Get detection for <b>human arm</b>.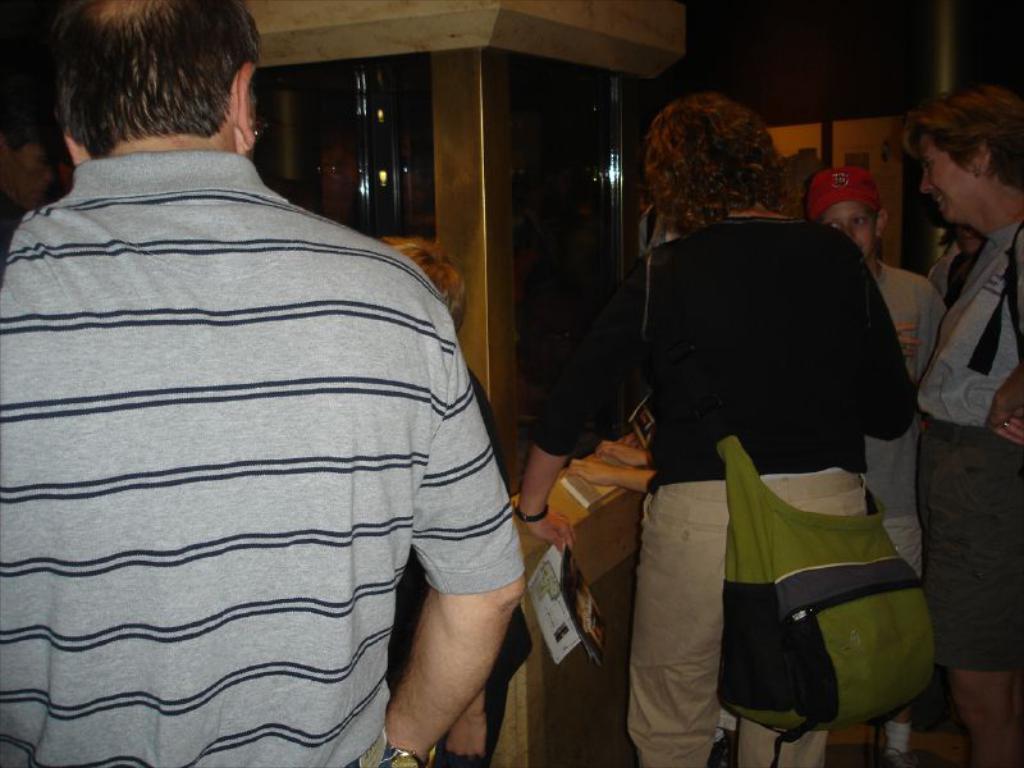
Detection: BBox(992, 228, 1021, 449).
